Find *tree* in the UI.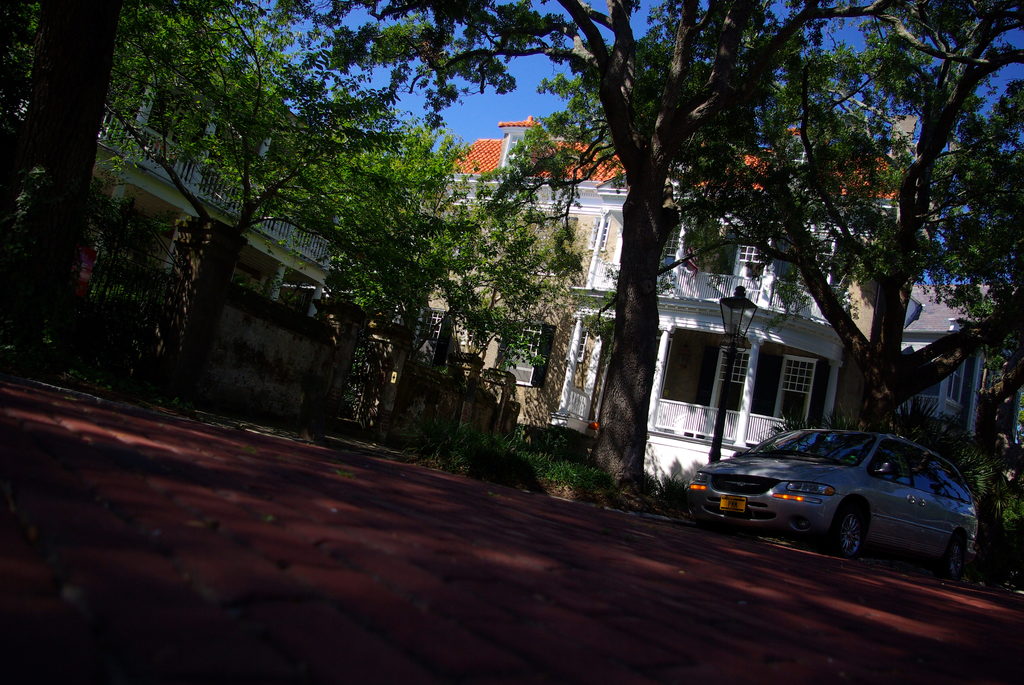
UI element at crop(111, 0, 417, 400).
